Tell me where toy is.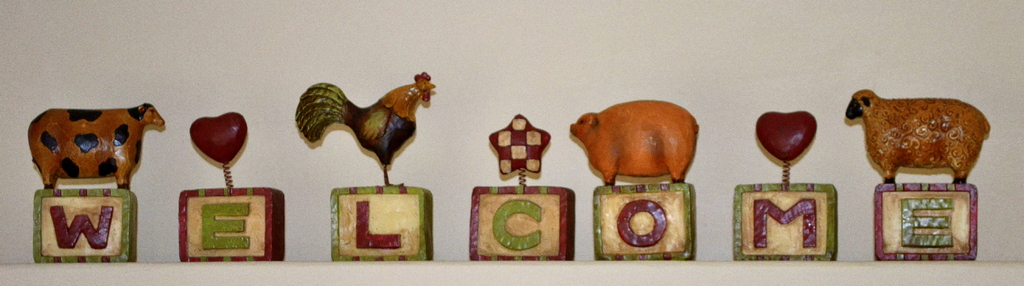
toy is at [x1=753, y1=109, x2=825, y2=185].
